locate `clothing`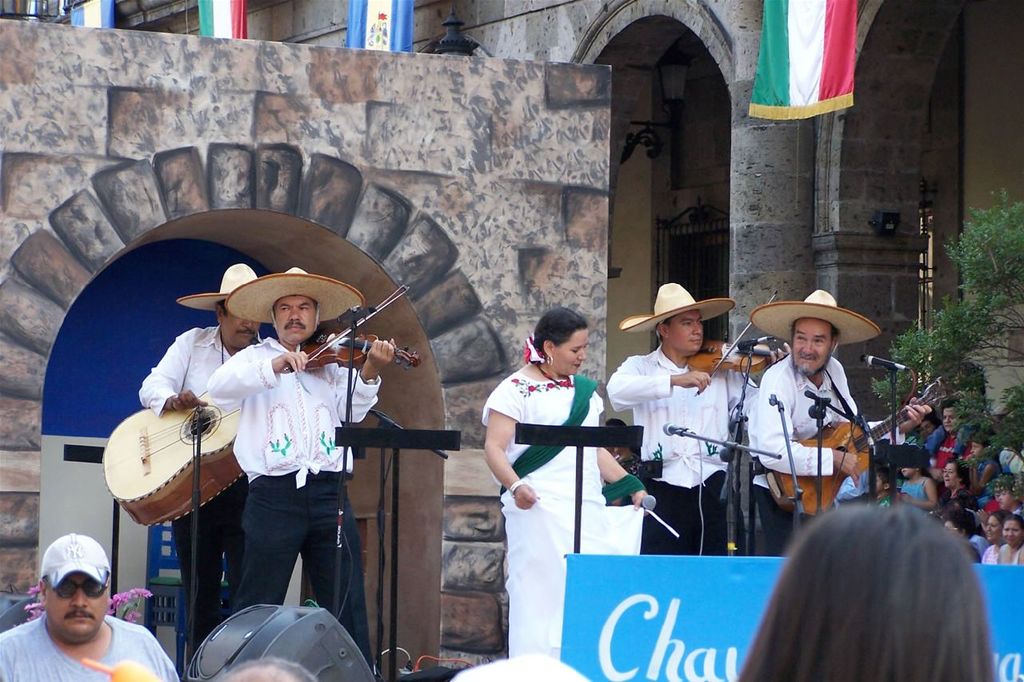
{"x1": 0, "y1": 615, "x2": 186, "y2": 681}
